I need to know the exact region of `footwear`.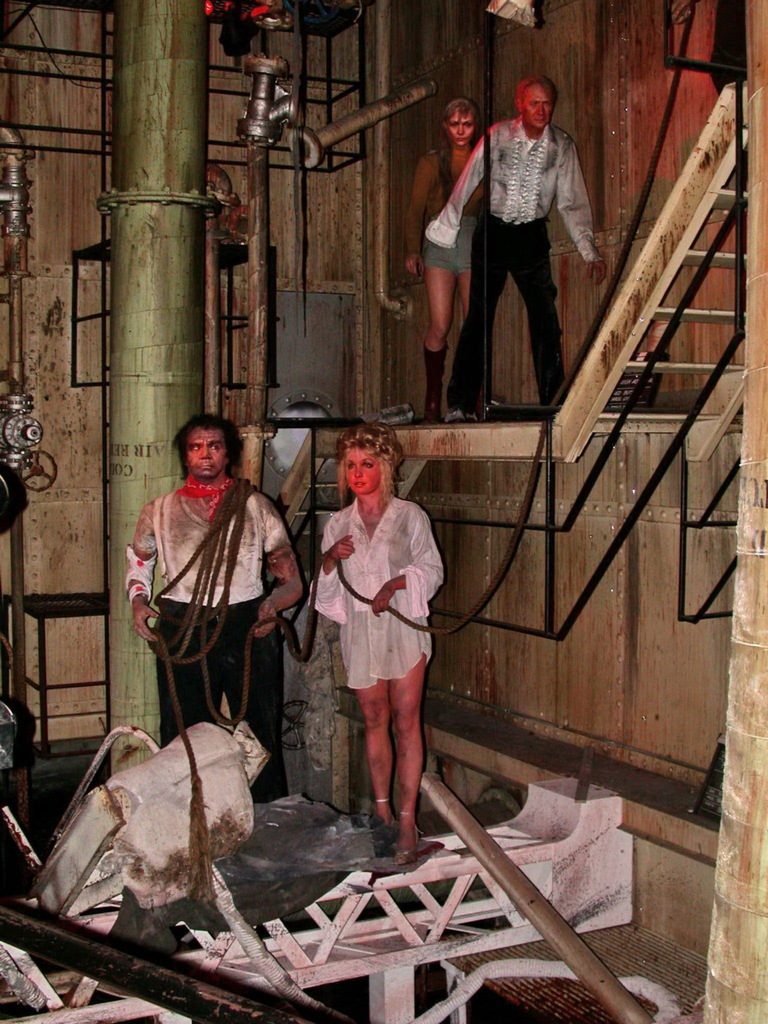
Region: bbox=[444, 403, 483, 421].
